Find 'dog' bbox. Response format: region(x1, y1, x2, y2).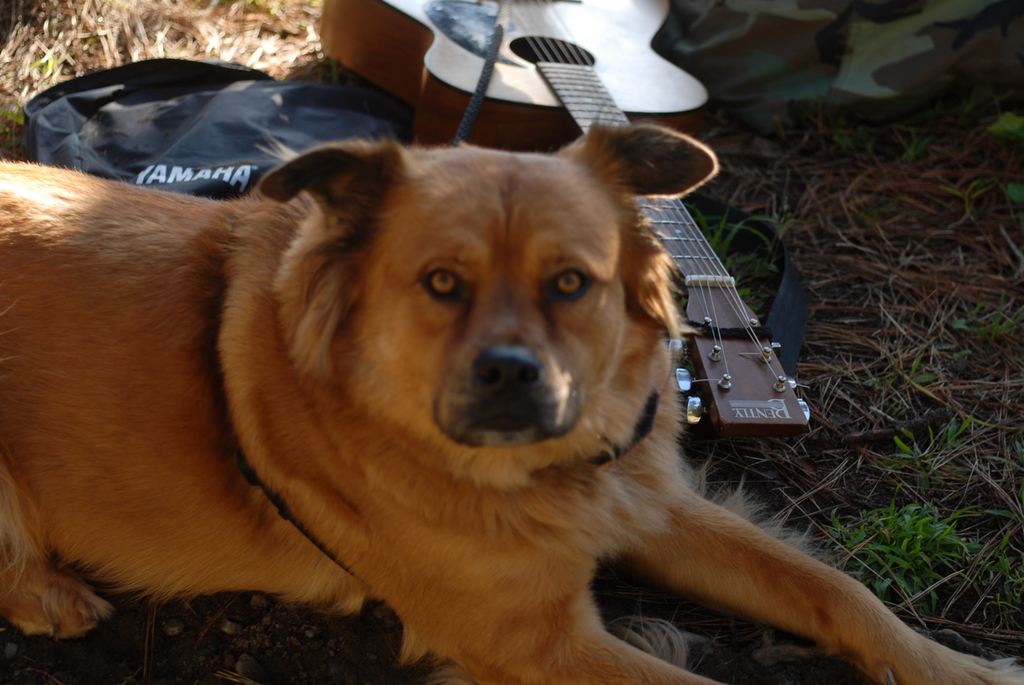
region(0, 117, 1023, 684).
